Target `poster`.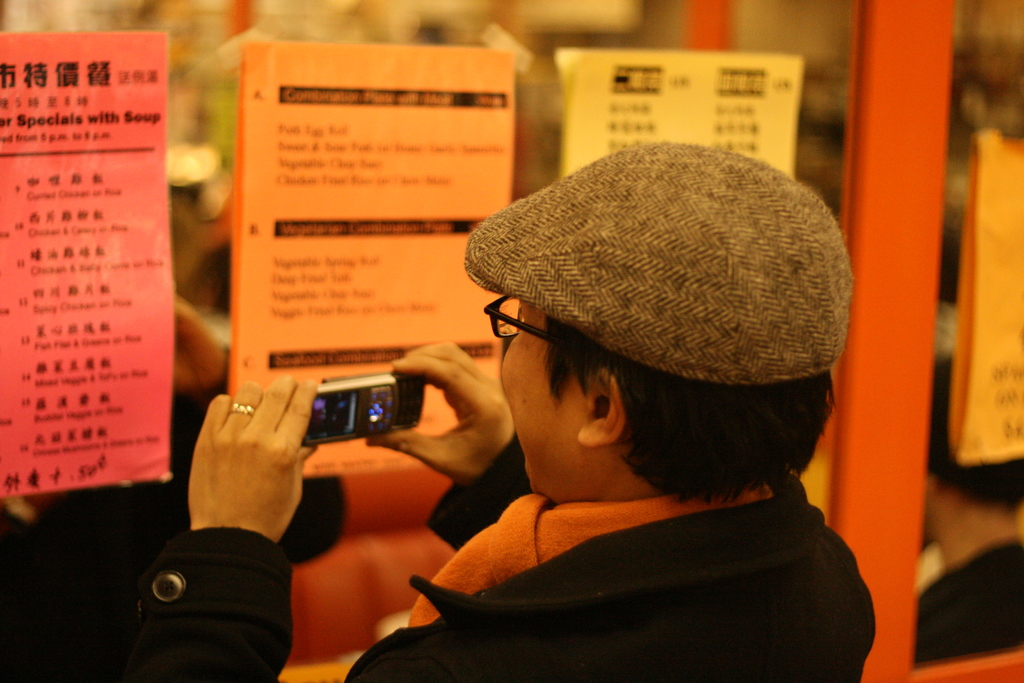
Target region: BBox(1, 26, 170, 502).
